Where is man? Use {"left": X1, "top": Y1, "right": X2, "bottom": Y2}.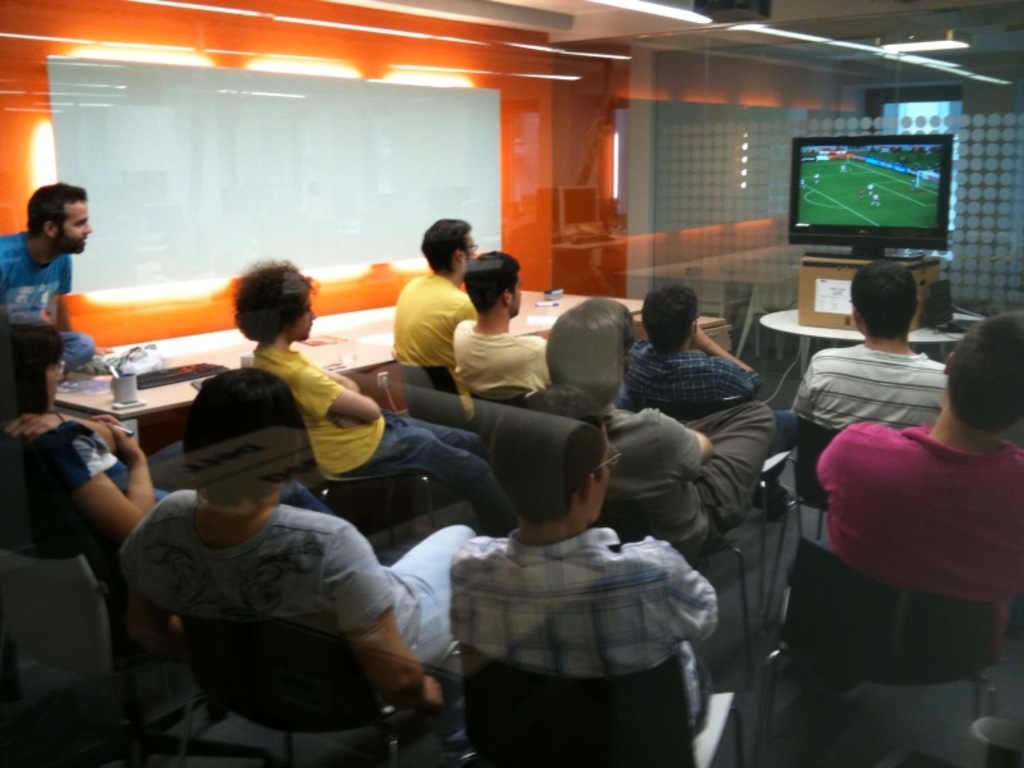
{"left": 233, "top": 261, "right": 498, "bottom": 534}.
